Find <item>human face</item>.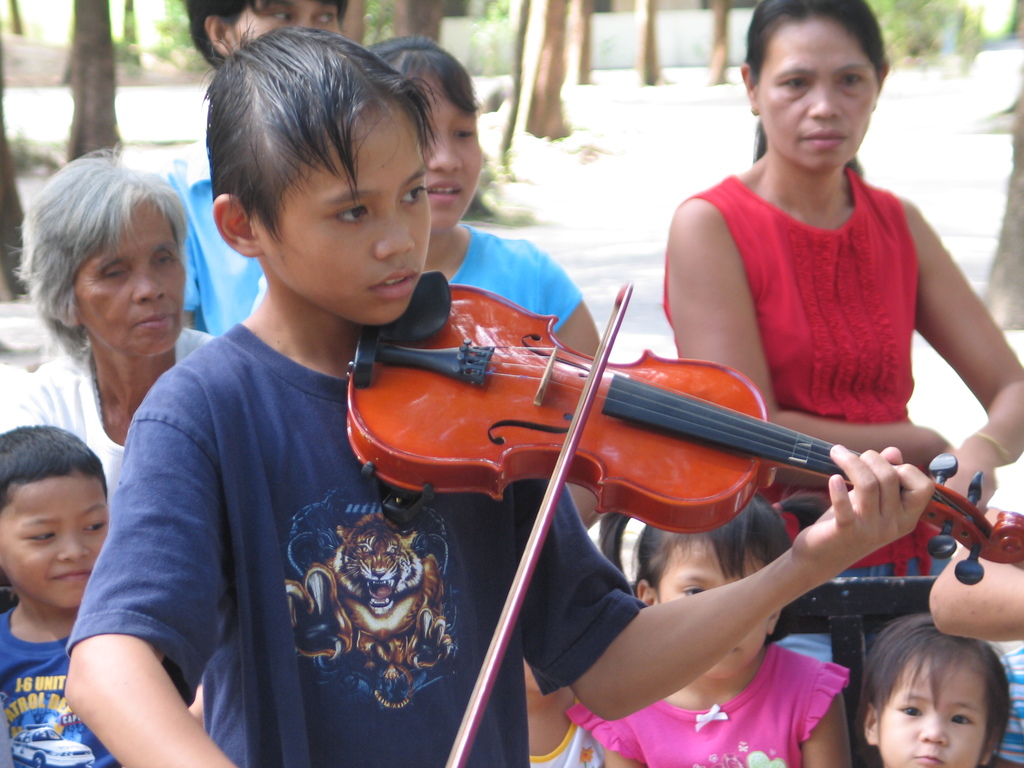
box(232, 2, 340, 42).
